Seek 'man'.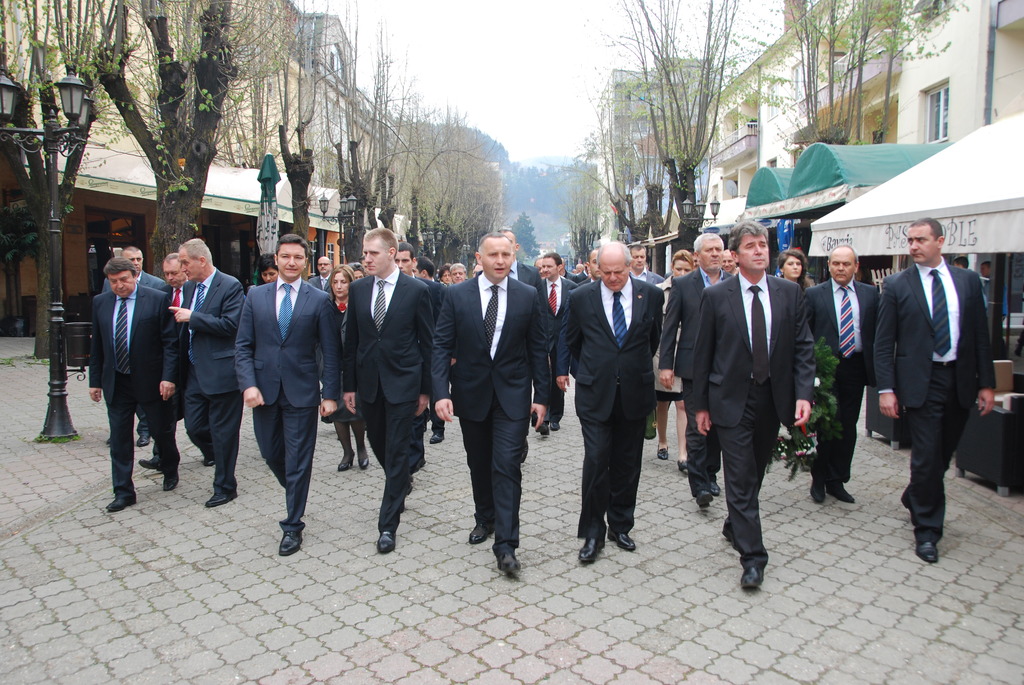
detection(800, 240, 863, 513).
